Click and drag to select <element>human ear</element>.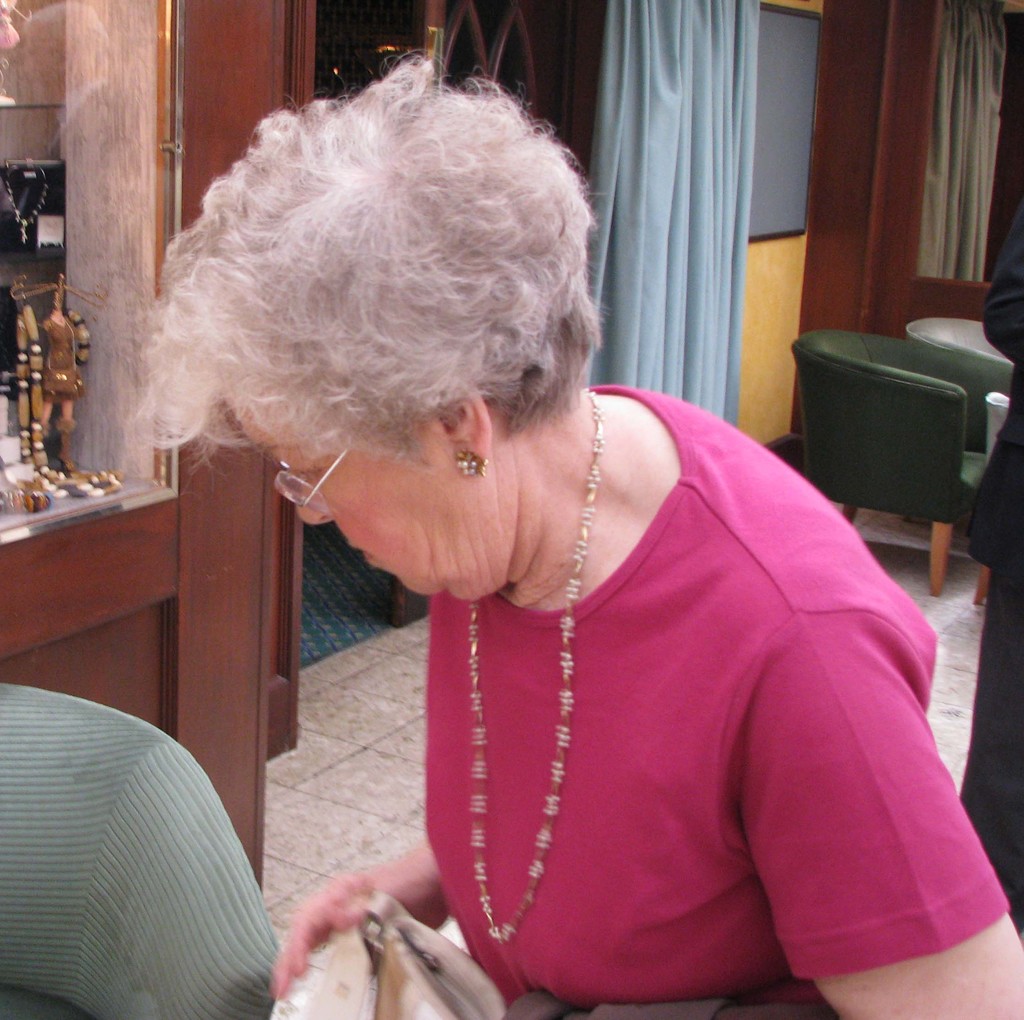
Selection: [442,385,491,475].
